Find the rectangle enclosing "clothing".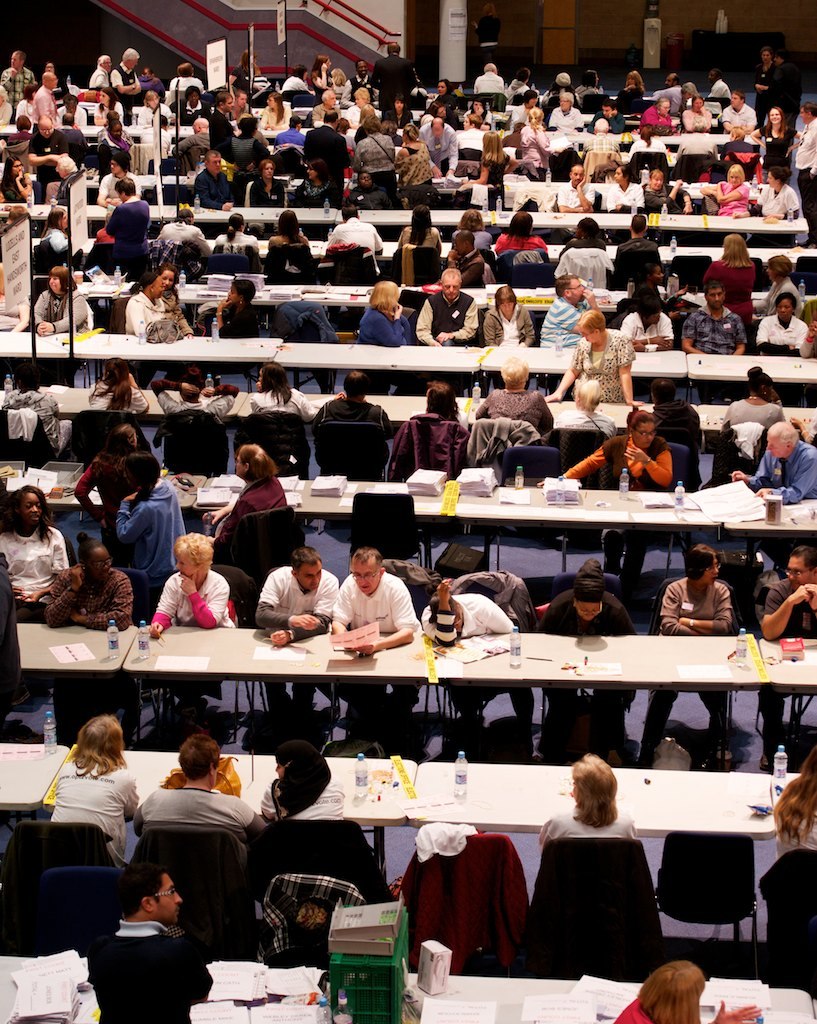
Rect(427, 597, 510, 638).
